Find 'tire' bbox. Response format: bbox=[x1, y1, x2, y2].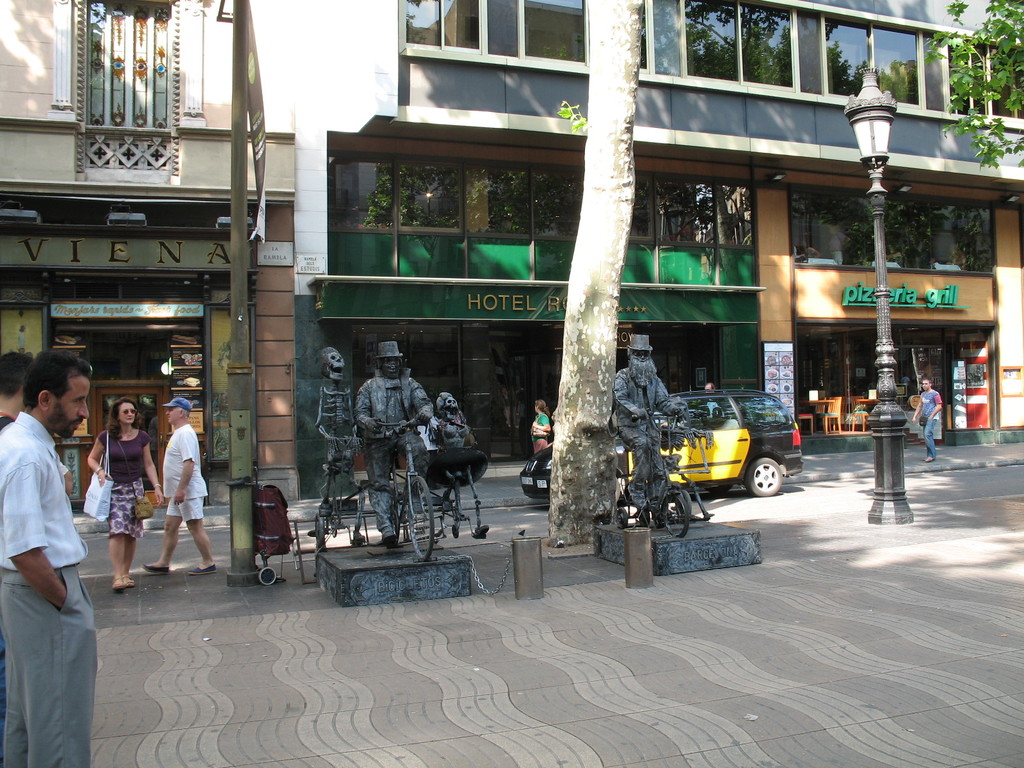
bbox=[612, 475, 623, 501].
